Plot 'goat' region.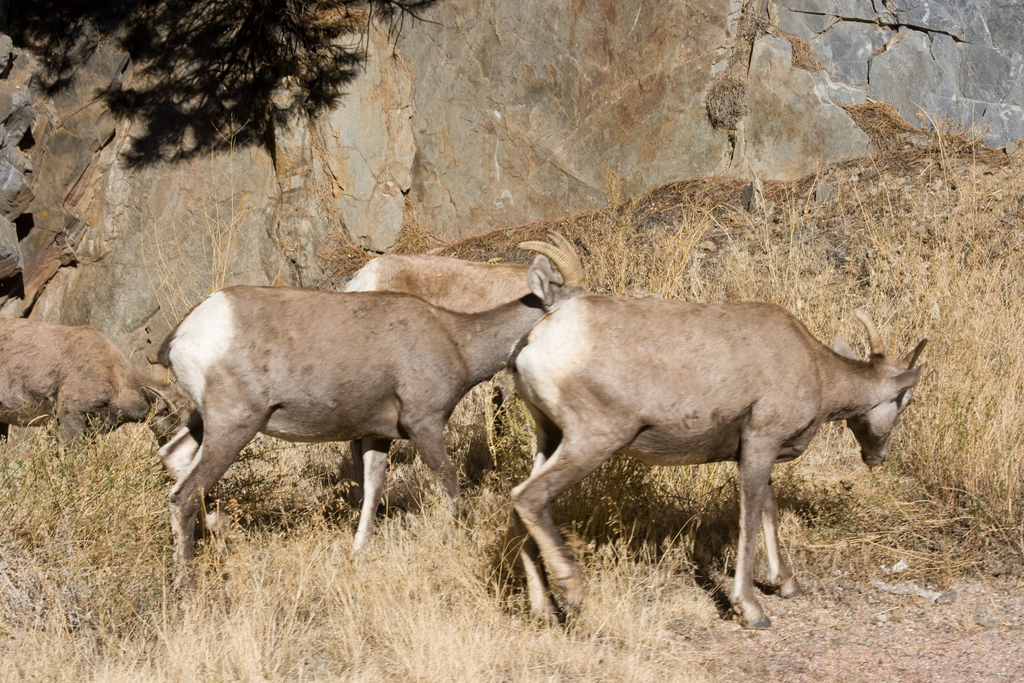
Plotted at <box>0,319,185,456</box>.
